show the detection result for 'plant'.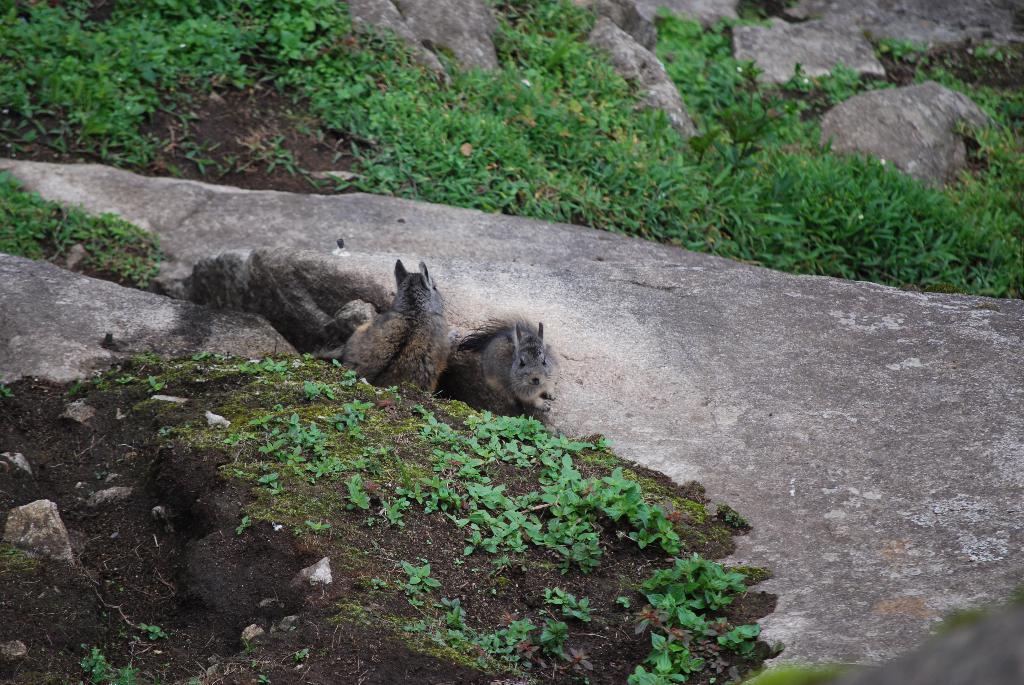
[left=259, top=469, right=281, bottom=493].
